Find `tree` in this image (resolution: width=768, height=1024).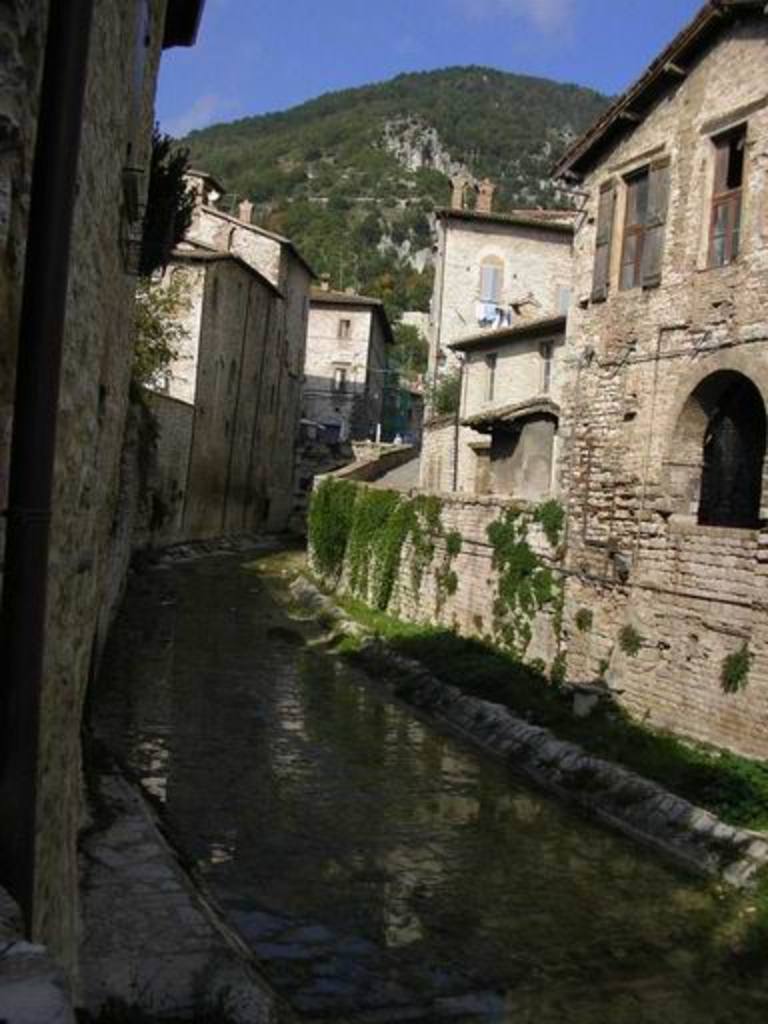
126/116/200/266.
